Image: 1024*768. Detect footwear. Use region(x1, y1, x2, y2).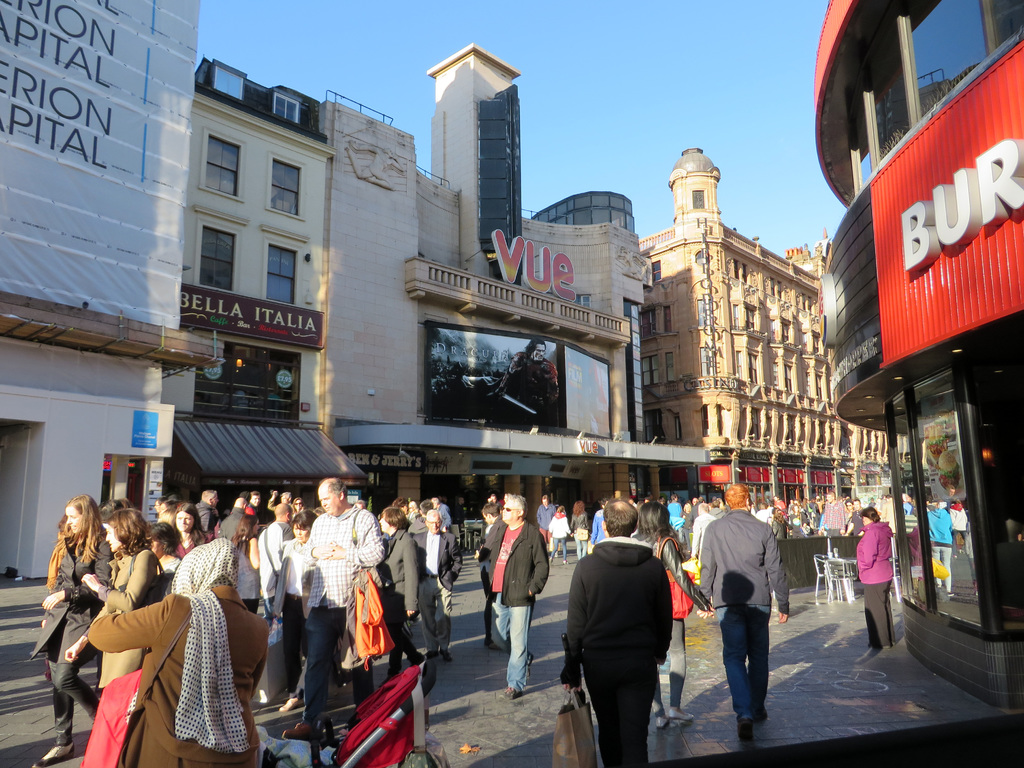
region(500, 683, 521, 701).
